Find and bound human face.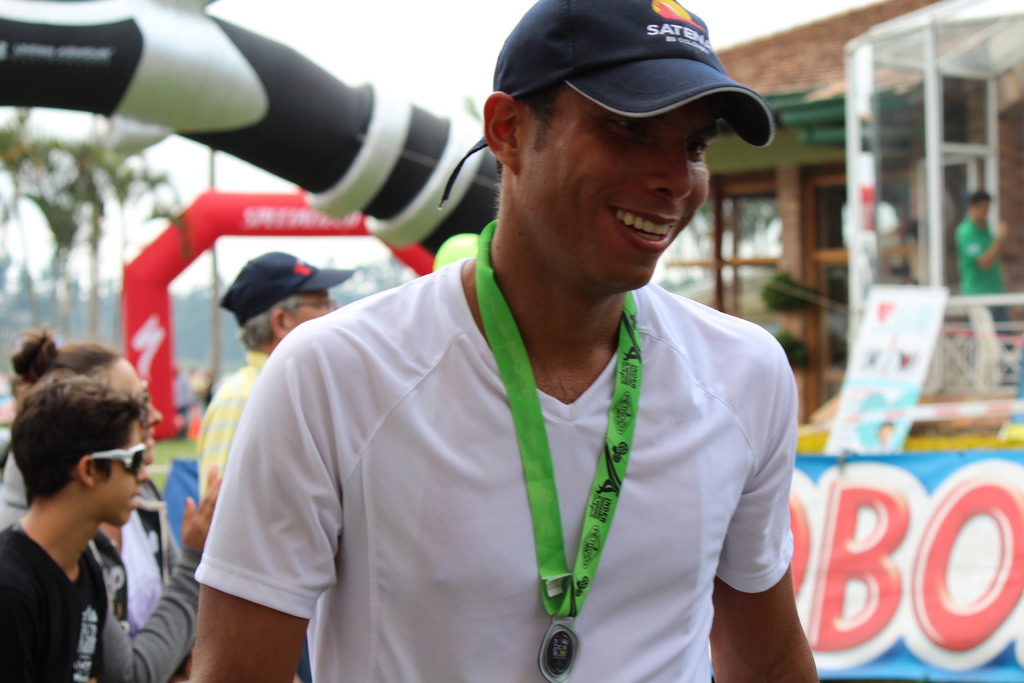
Bound: select_region(107, 358, 163, 462).
